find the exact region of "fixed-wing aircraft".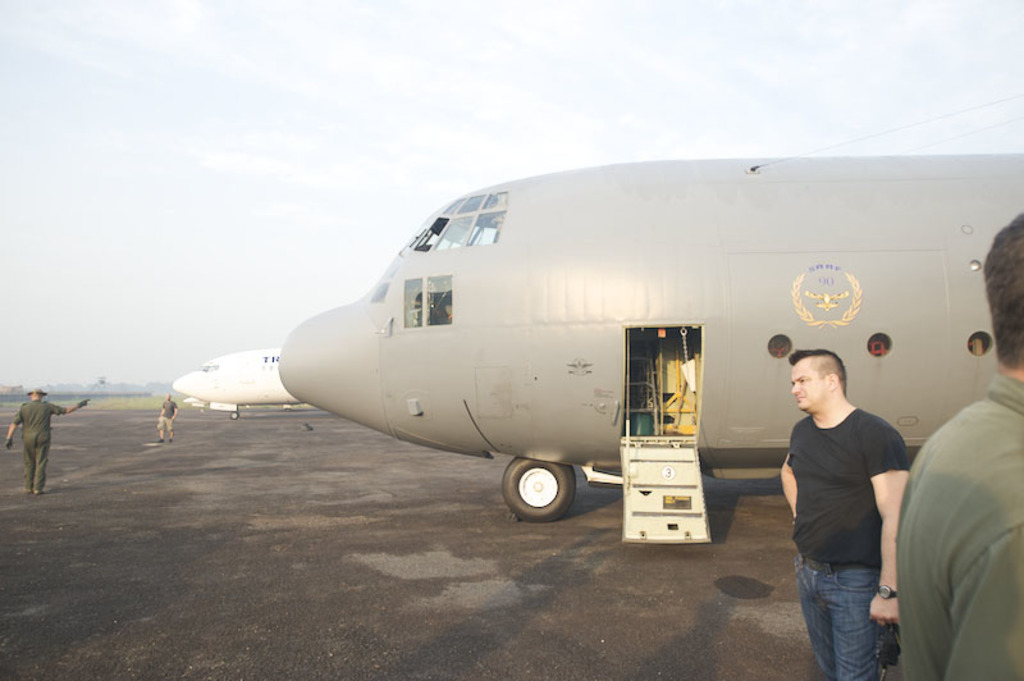
Exact region: (x1=271, y1=152, x2=1023, y2=547).
